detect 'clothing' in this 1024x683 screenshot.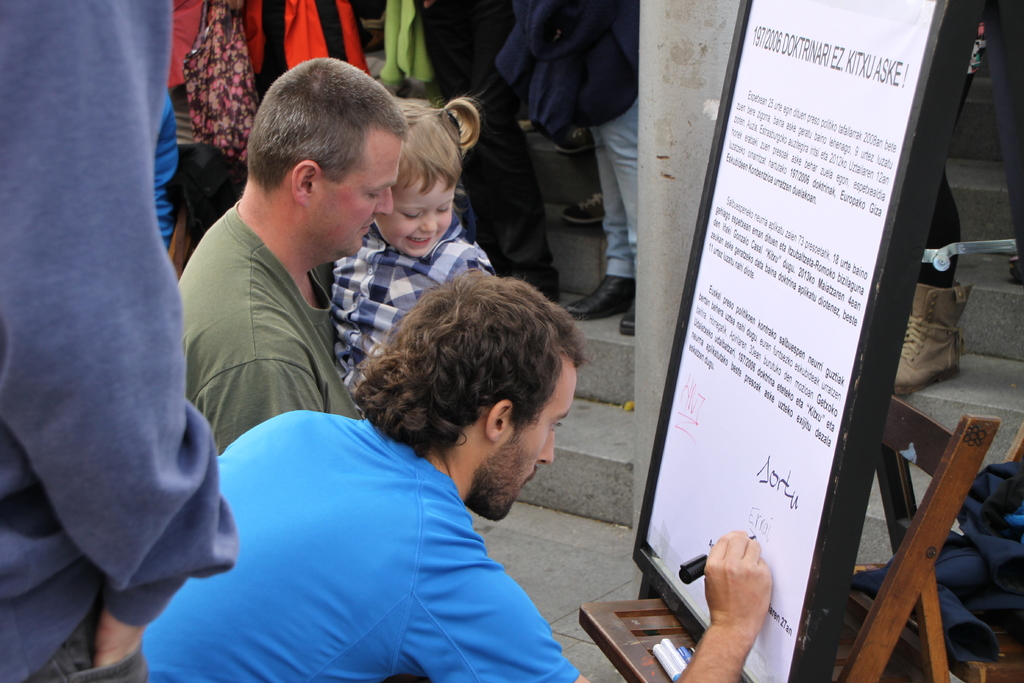
Detection: pyautogui.locateOnScreen(913, 166, 979, 302).
